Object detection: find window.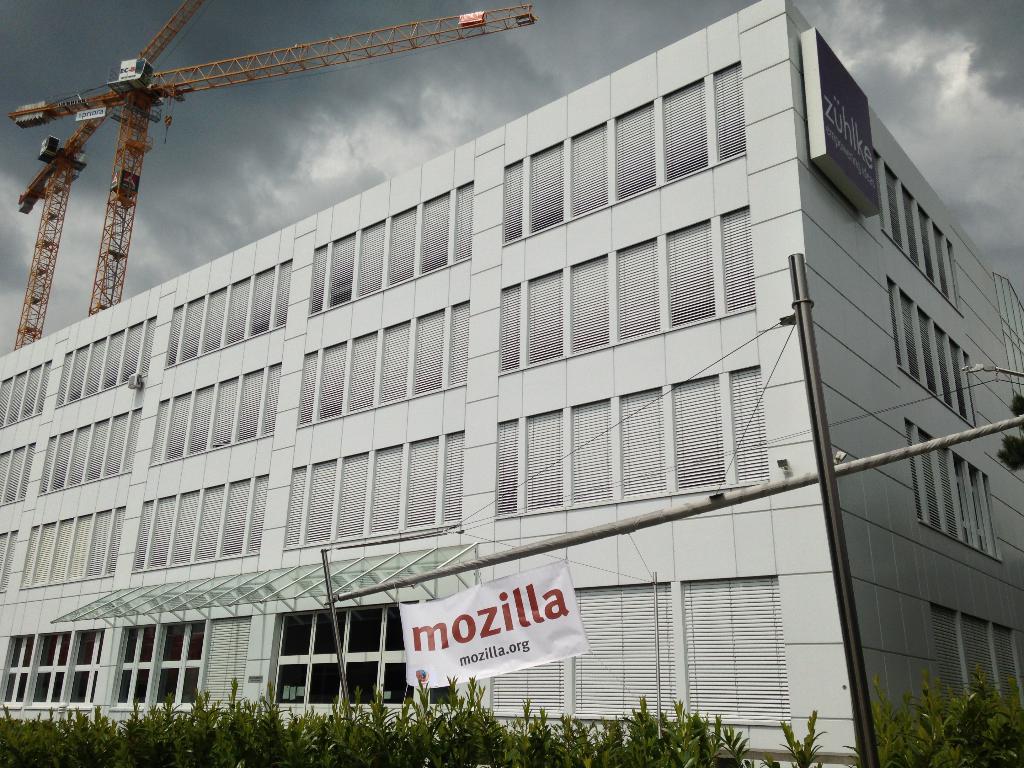
<box>170,490,200,565</box>.
